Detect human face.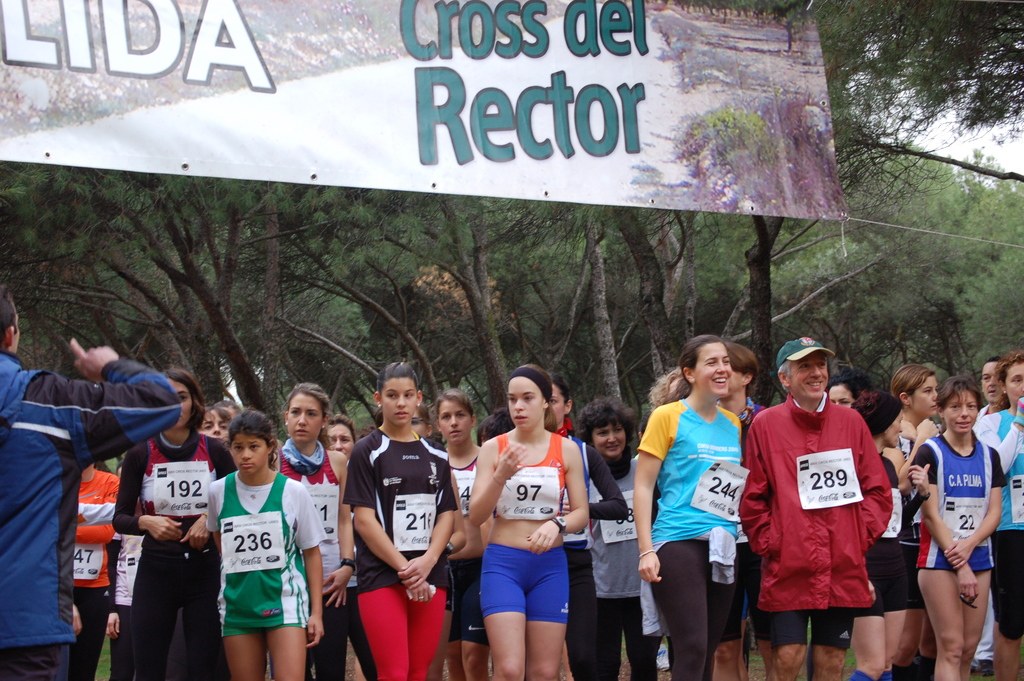
Detected at crop(916, 372, 942, 413).
